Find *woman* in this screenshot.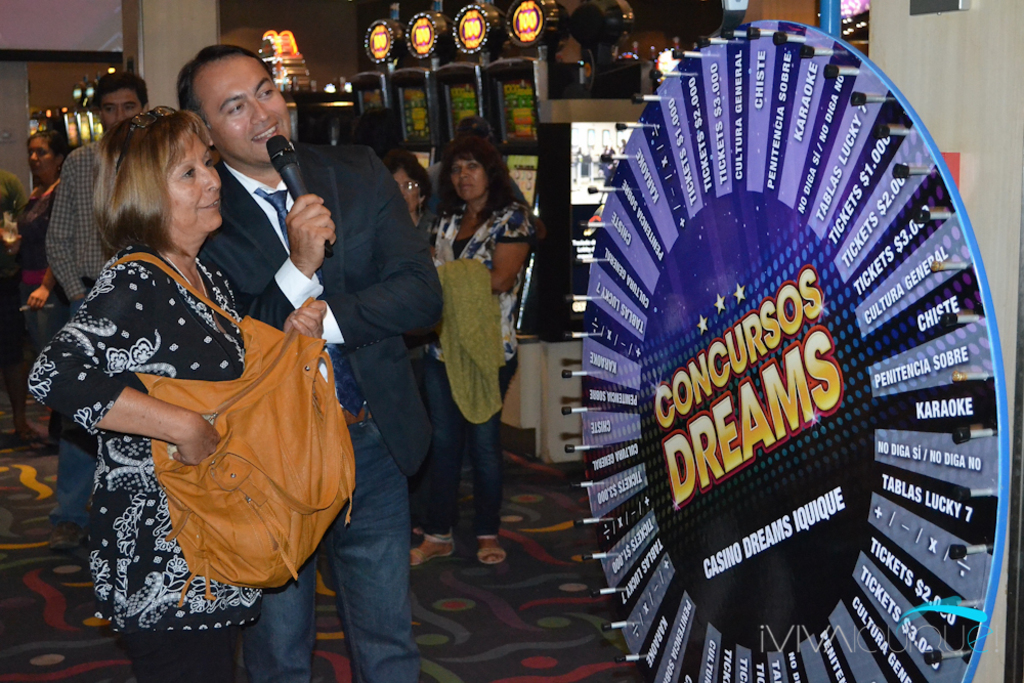
The bounding box for *woman* is 8, 126, 67, 444.
